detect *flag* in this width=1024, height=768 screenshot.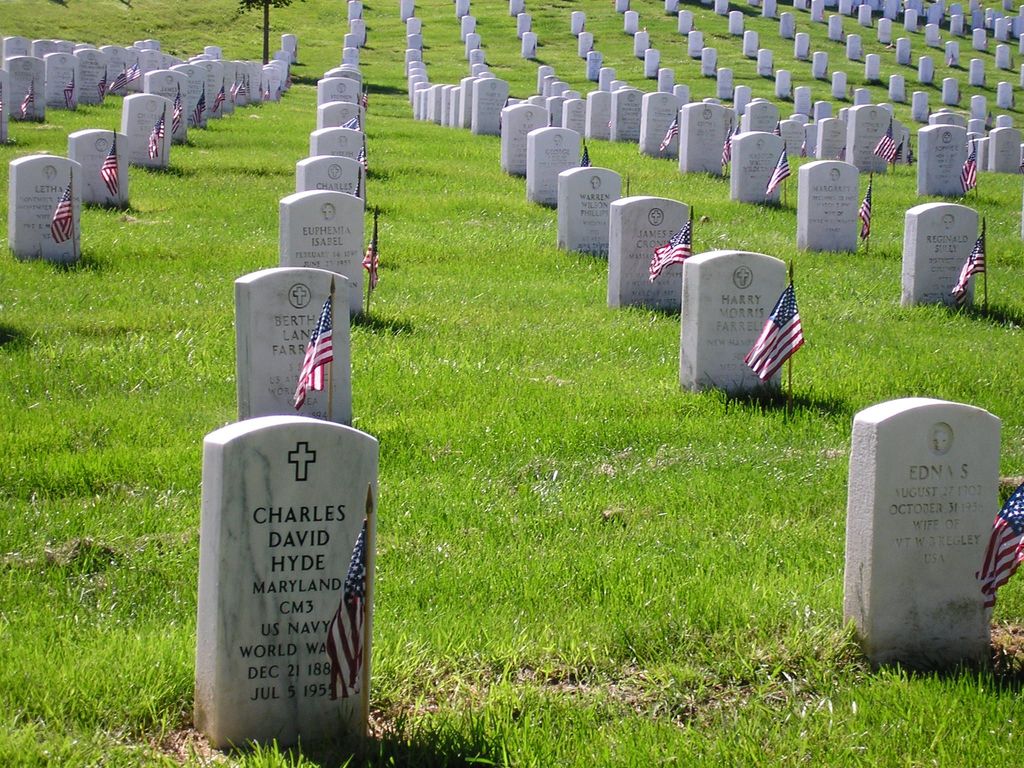
Detection: (left=739, top=278, right=806, bottom=379).
